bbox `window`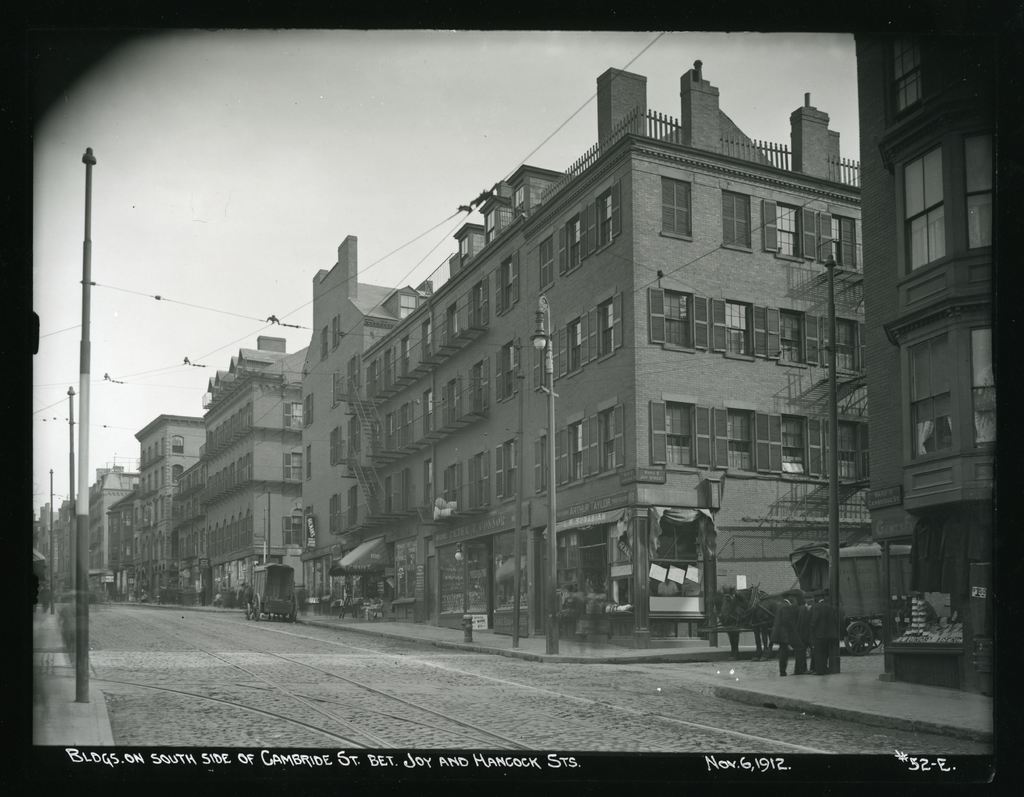
<bbox>468, 280, 495, 332</bbox>
